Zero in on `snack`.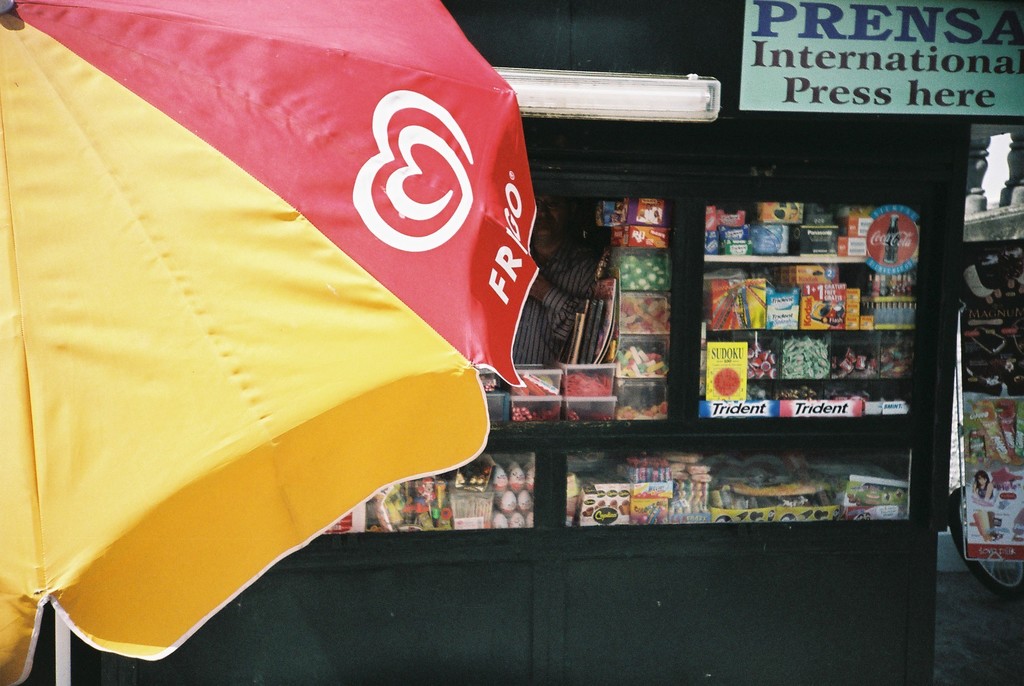
Zeroed in: (left=620, top=289, right=669, bottom=331).
